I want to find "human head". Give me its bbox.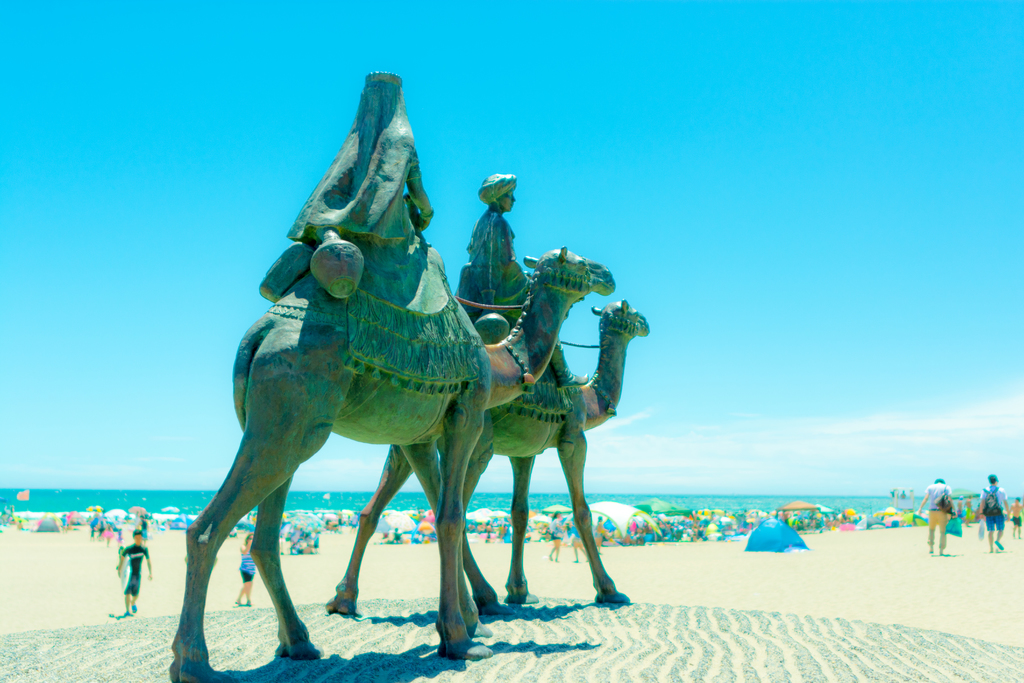
[x1=478, y1=177, x2=516, y2=210].
